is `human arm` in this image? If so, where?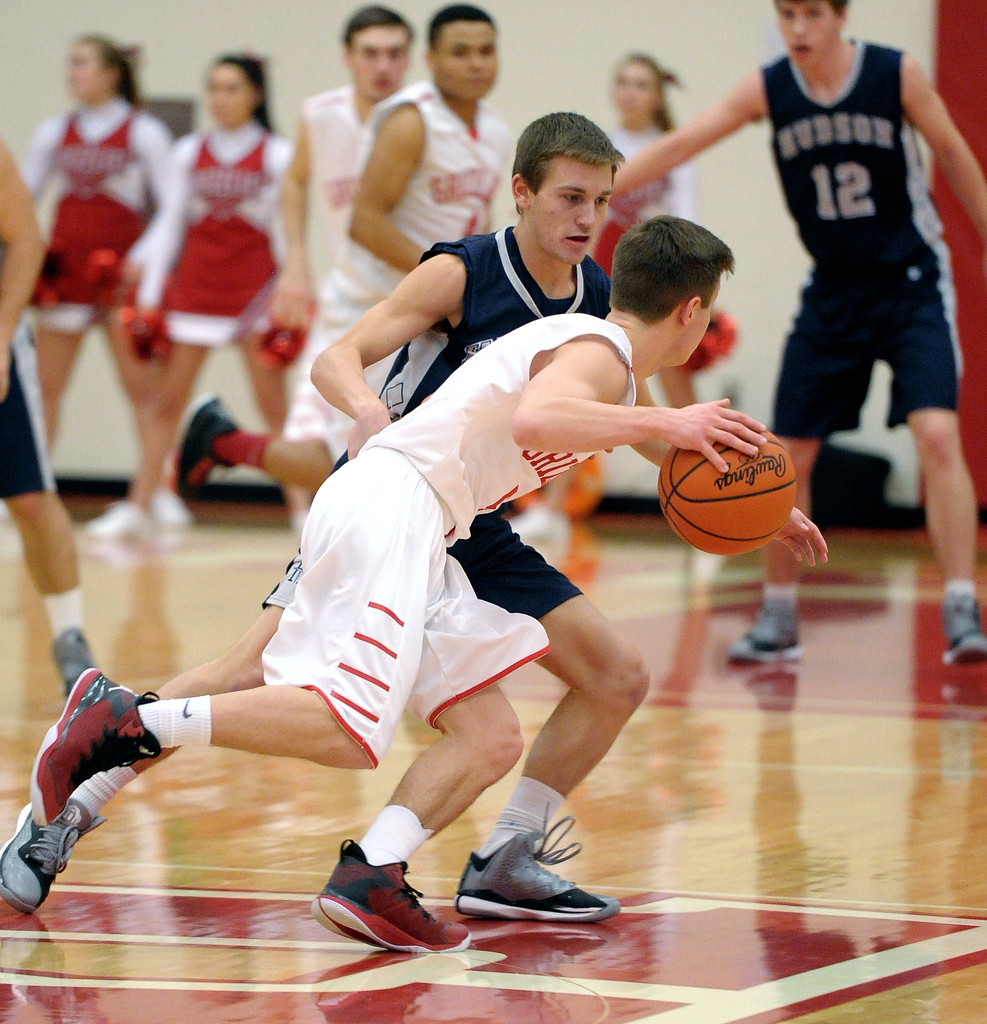
Yes, at (x1=665, y1=166, x2=691, y2=221).
